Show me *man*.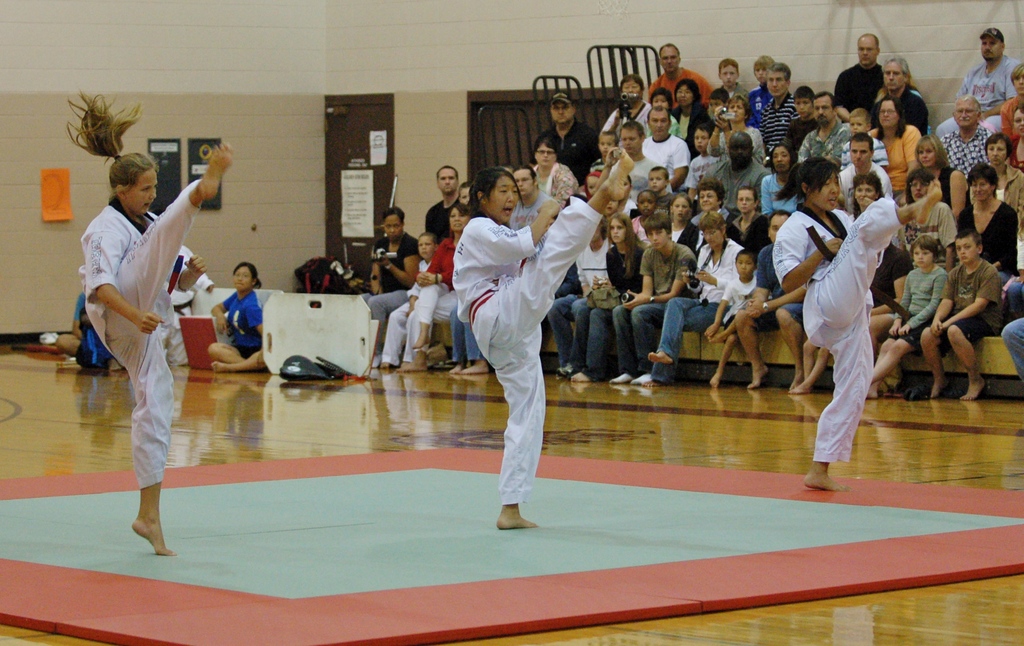
*man* is here: {"x1": 648, "y1": 107, "x2": 692, "y2": 188}.
